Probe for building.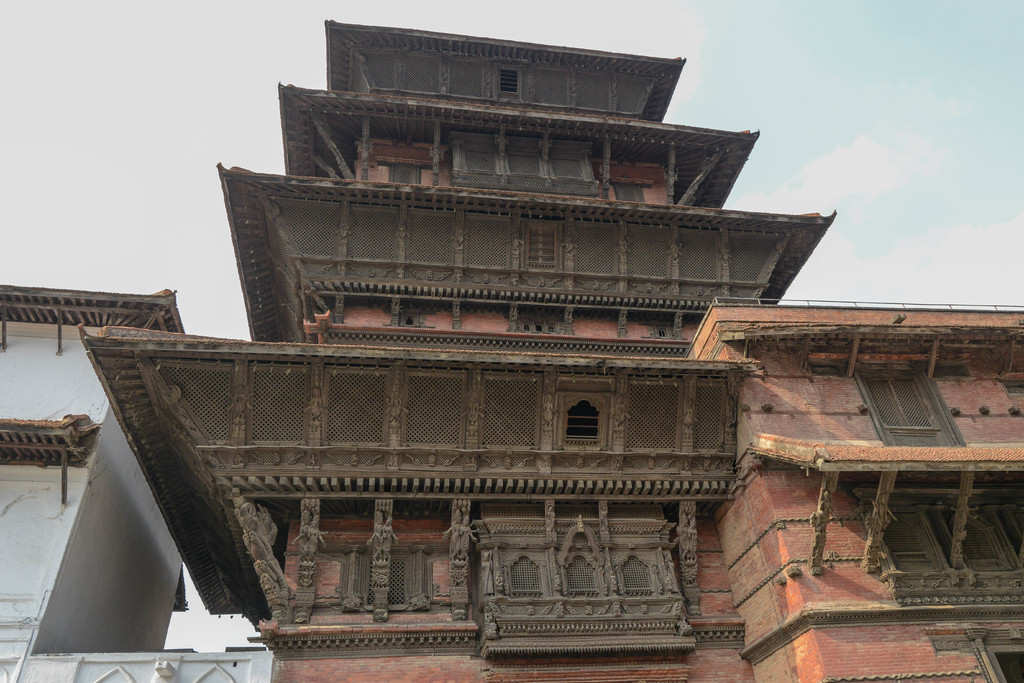
Probe result: [x1=0, y1=10, x2=1023, y2=682].
